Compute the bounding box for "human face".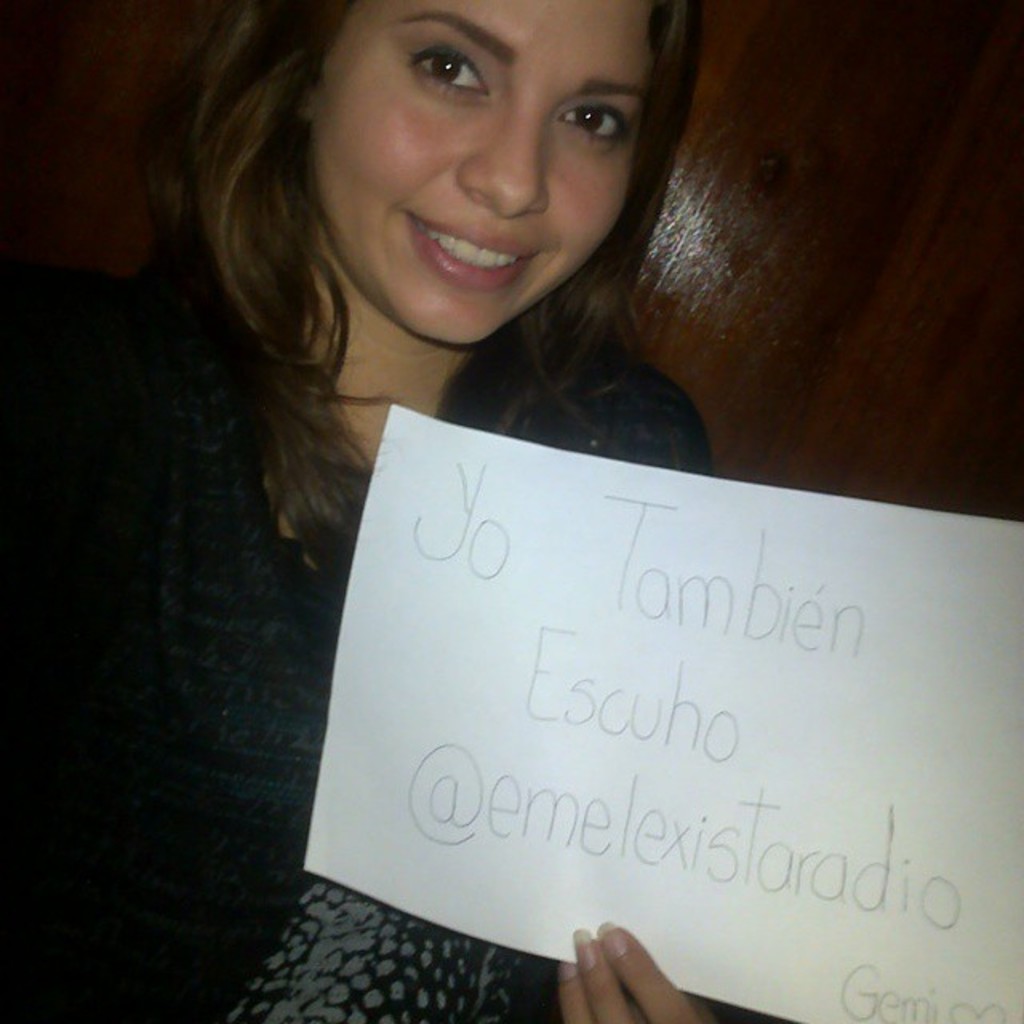
detection(304, 0, 662, 358).
